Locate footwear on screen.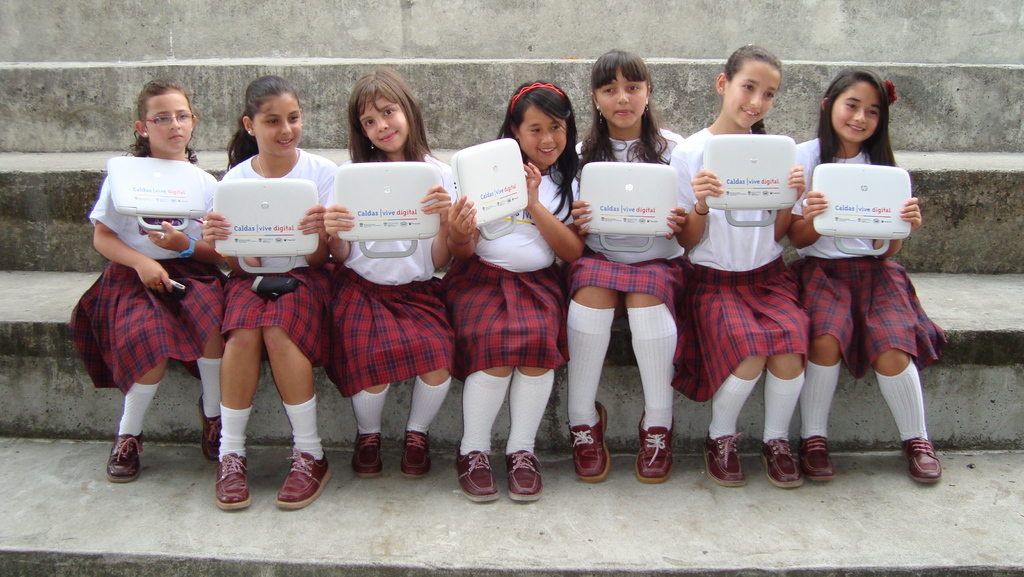
On screen at (899,435,942,487).
